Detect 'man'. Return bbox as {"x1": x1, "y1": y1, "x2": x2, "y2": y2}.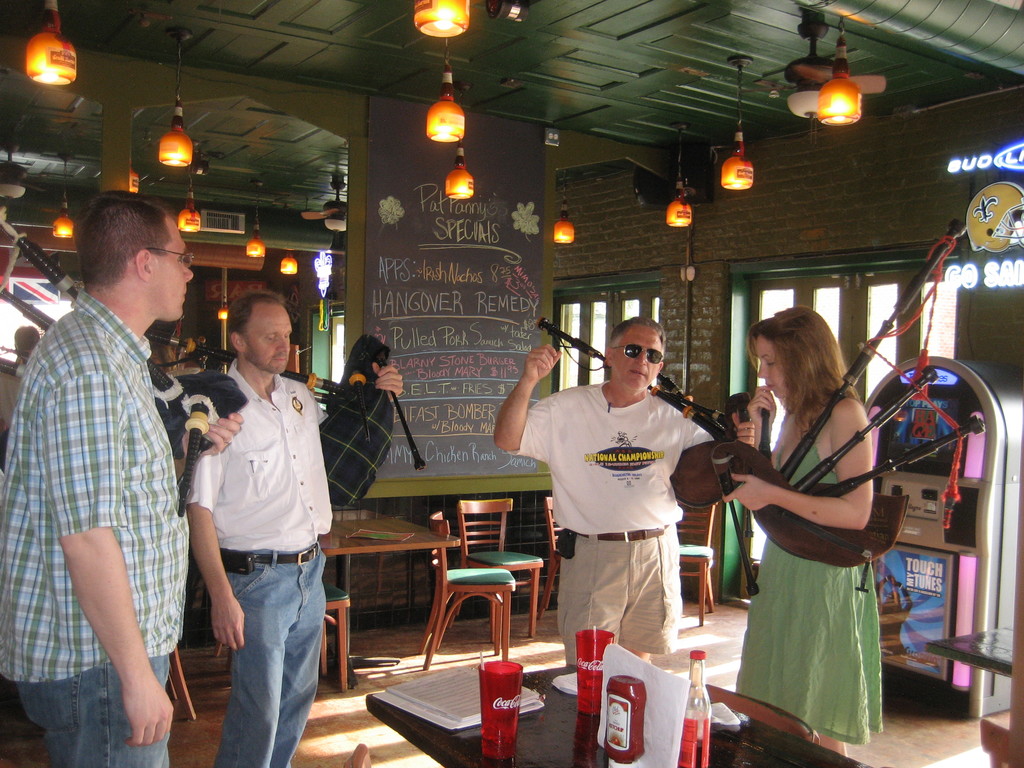
{"x1": 12, "y1": 136, "x2": 195, "y2": 767}.
